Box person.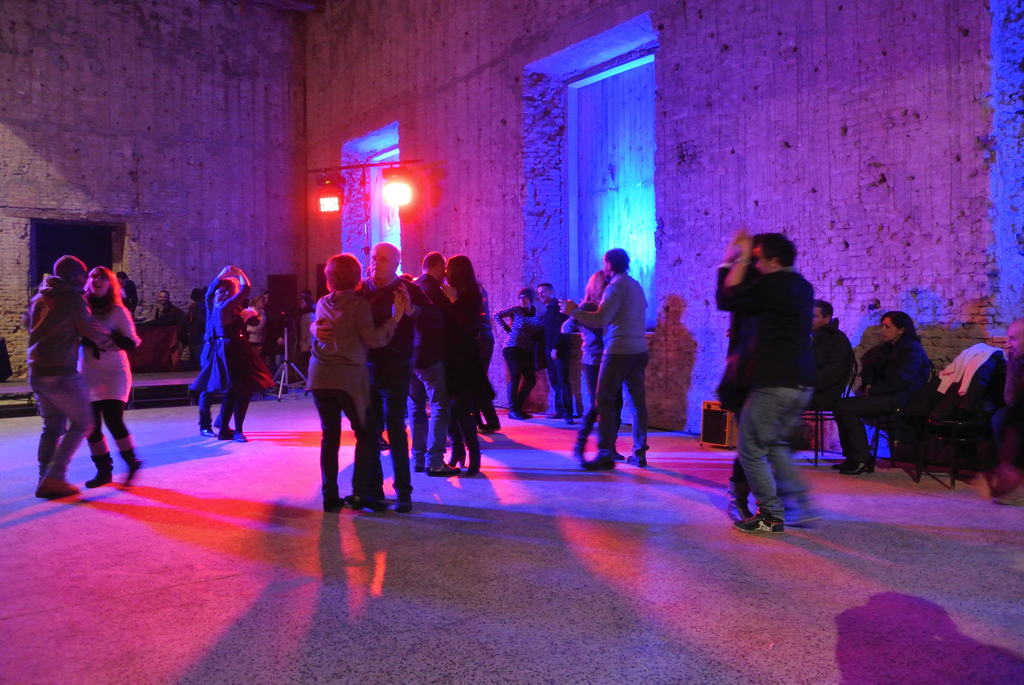
190,261,252,437.
